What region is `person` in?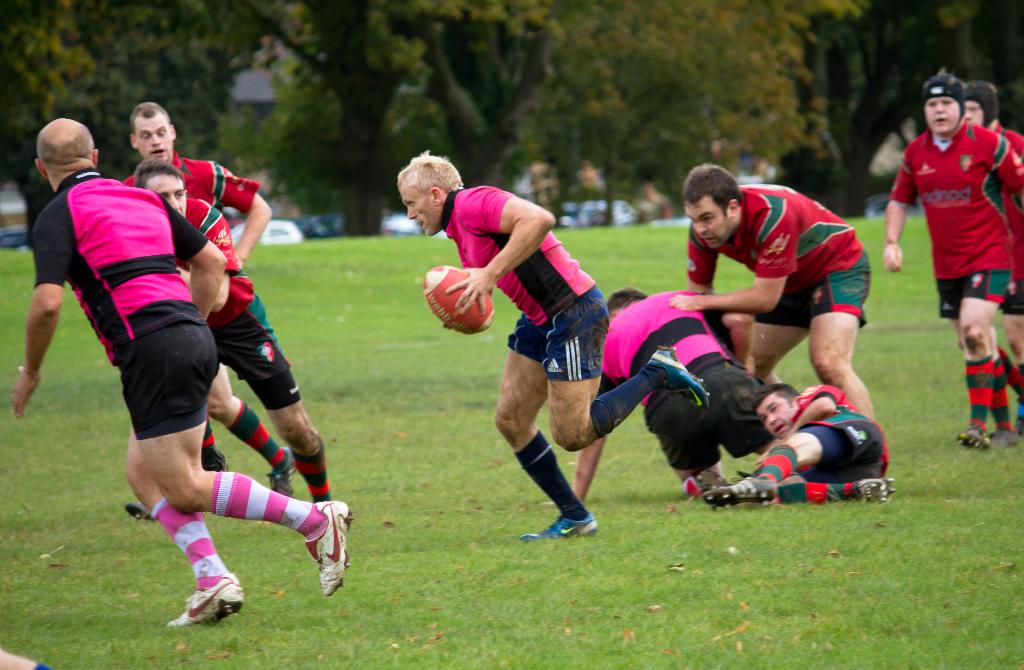
box(122, 104, 294, 499).
